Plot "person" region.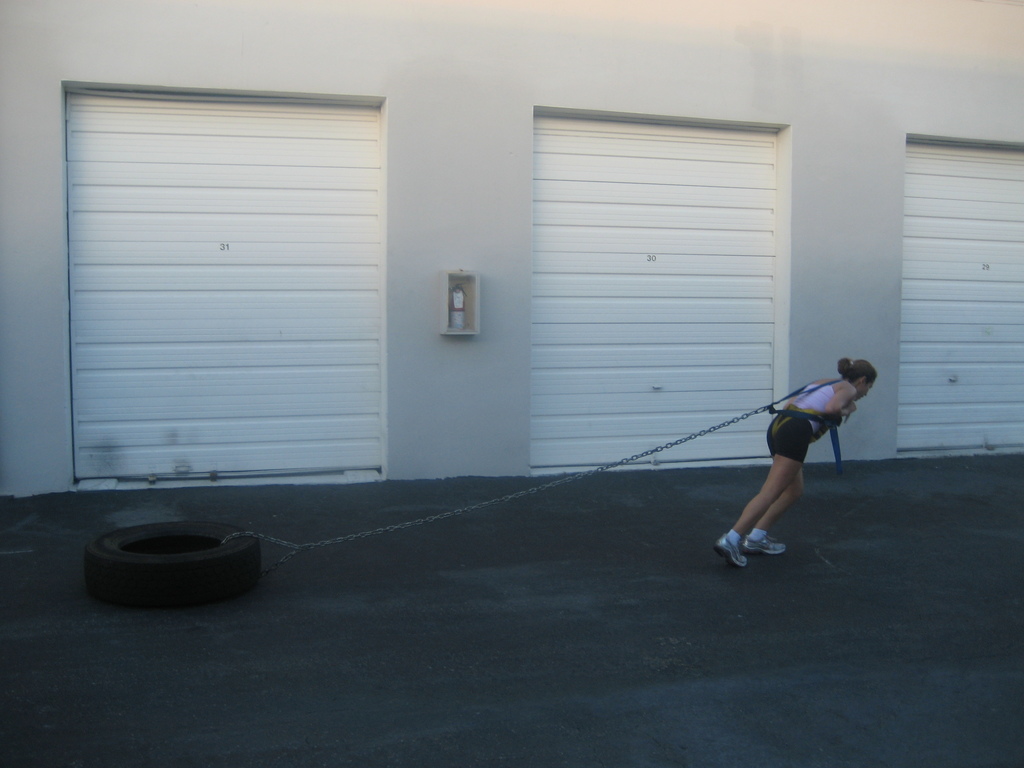
Plotted at (721,345,866,579).
